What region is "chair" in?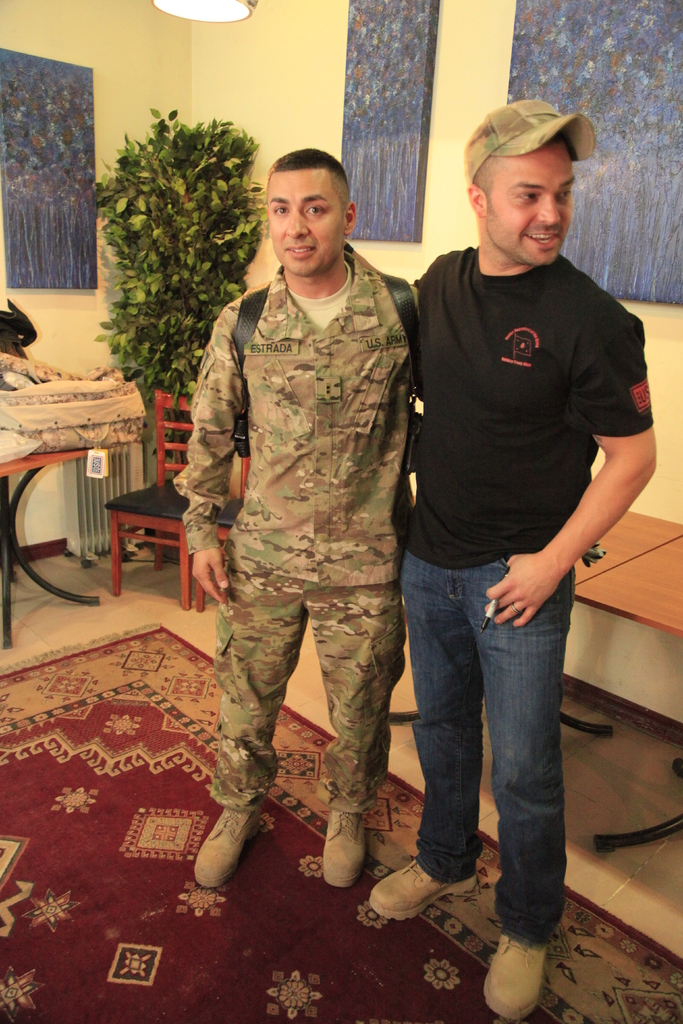
left=111, top=379, right=195, bottom=605.
